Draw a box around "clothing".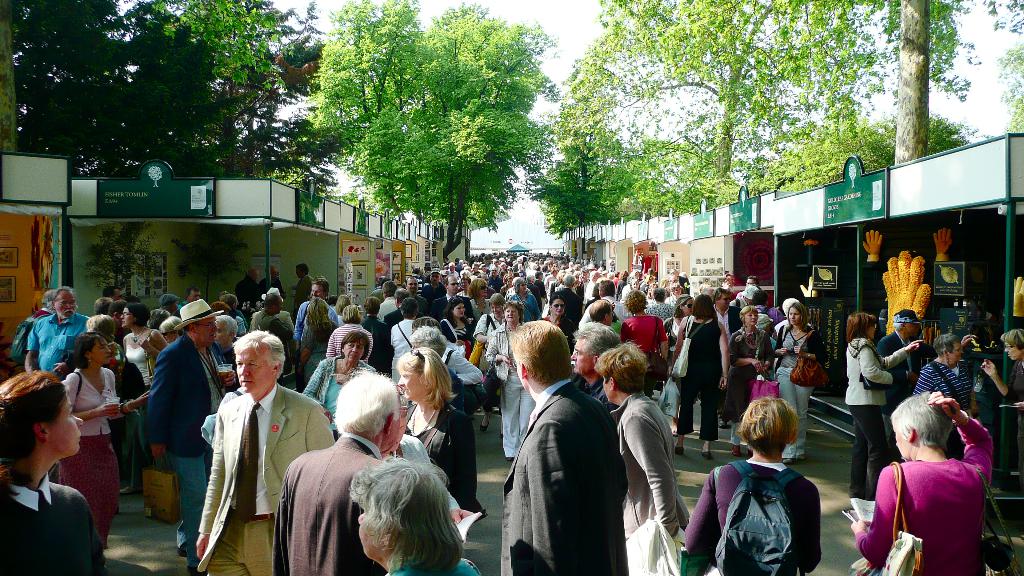
bbox=(879, 326, 924, 444).
